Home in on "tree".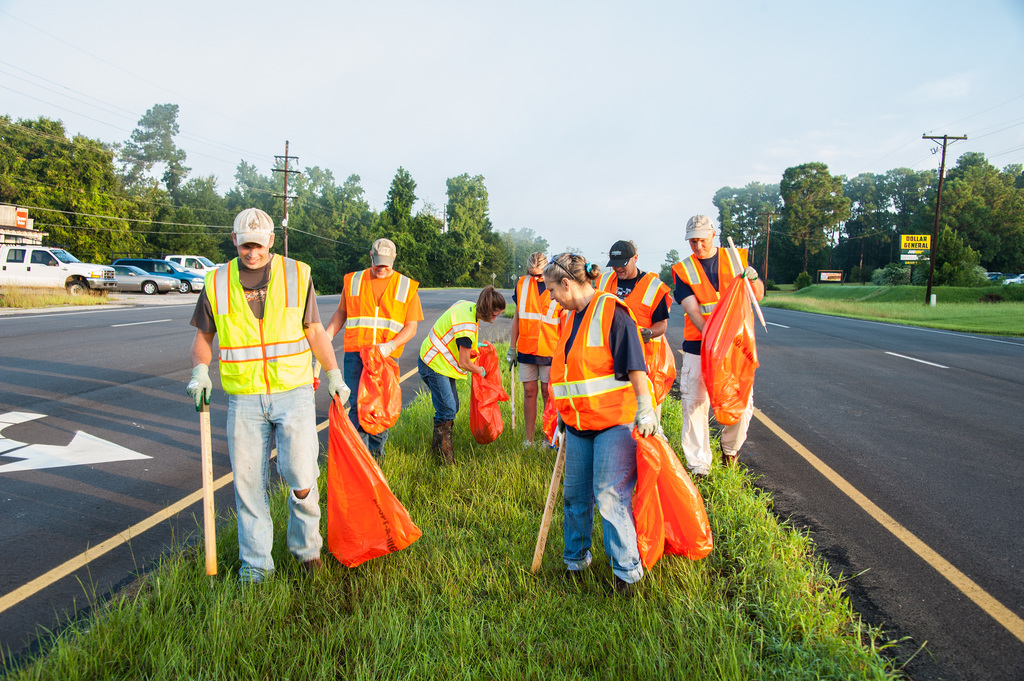
Homed in at [934,136,1002,269].
